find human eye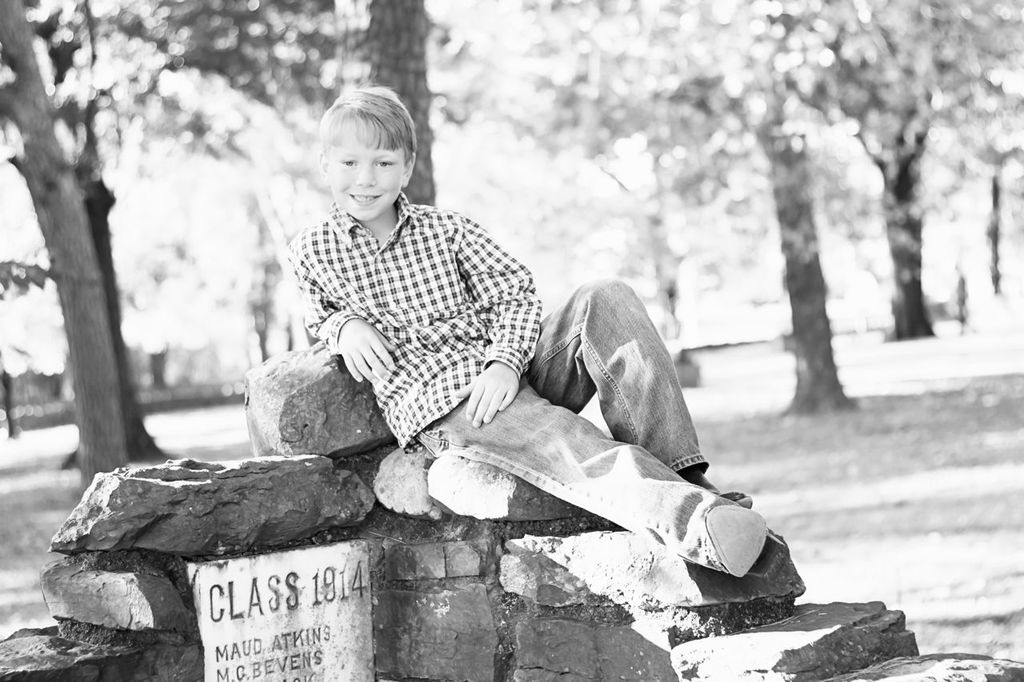
<region>373, 157, 393, 170</region>
